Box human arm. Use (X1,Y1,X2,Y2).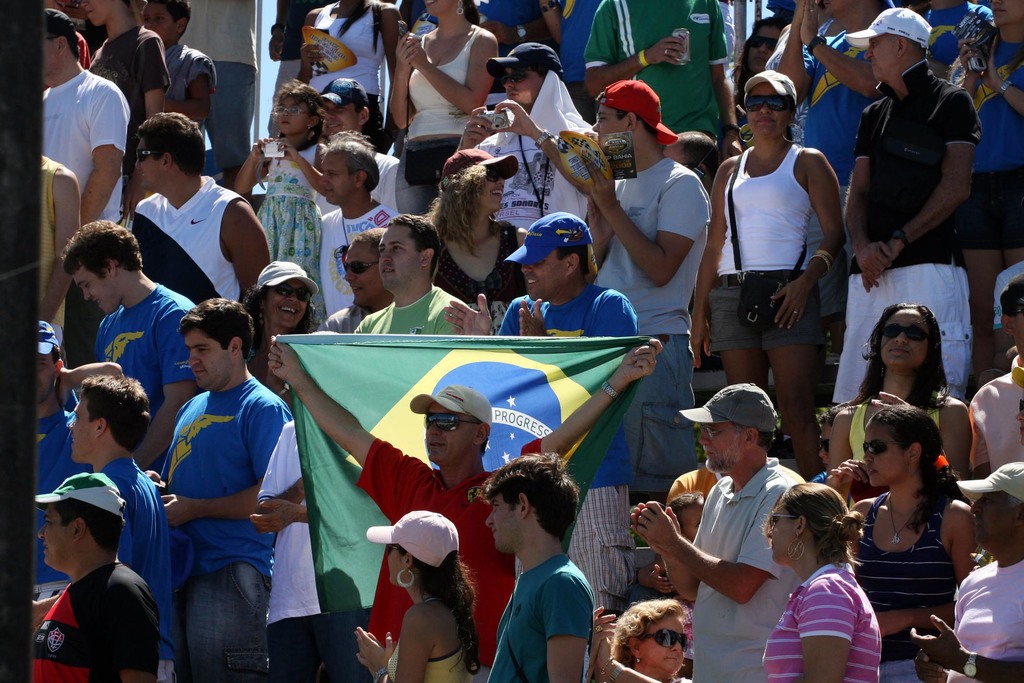
(984,51,1023,120).
